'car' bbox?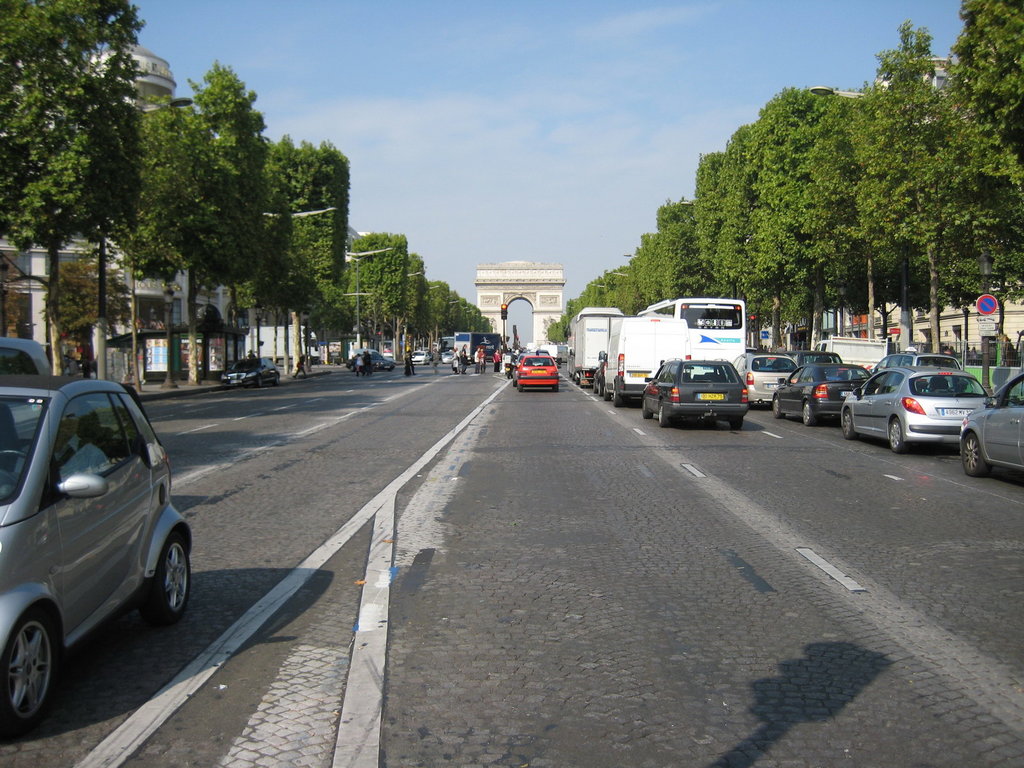
bbox=(442, 349, 454, 364)
